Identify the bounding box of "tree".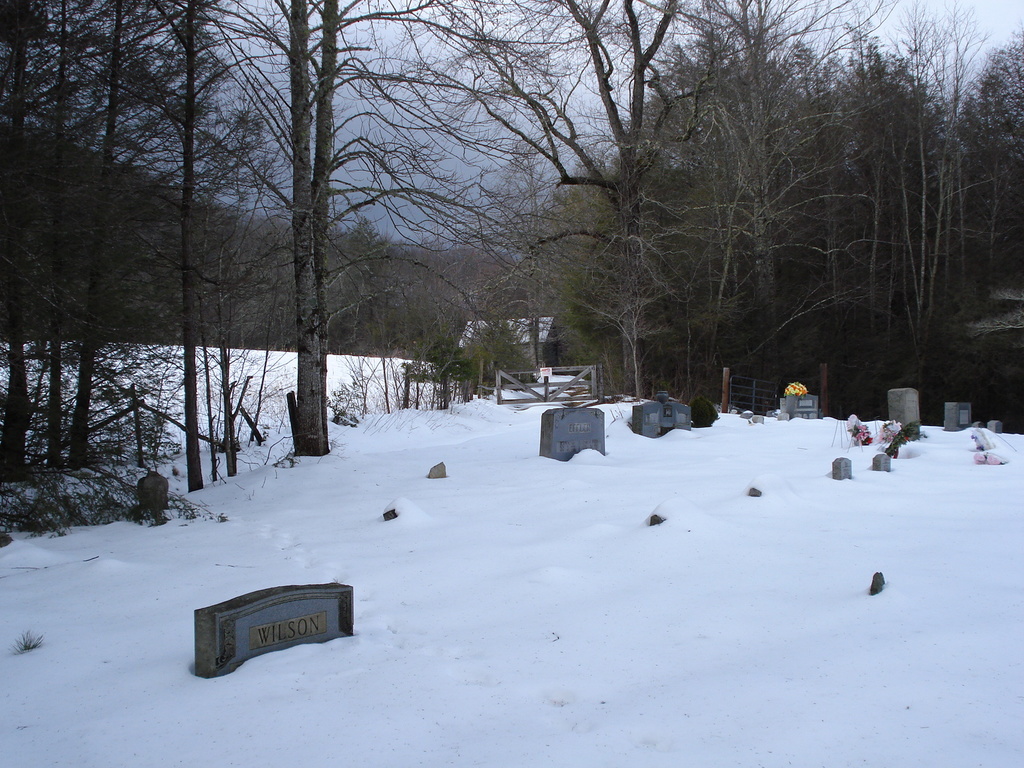
{"x1": 504, "y1": 0, "x2": 1022, "y2": 458}.
